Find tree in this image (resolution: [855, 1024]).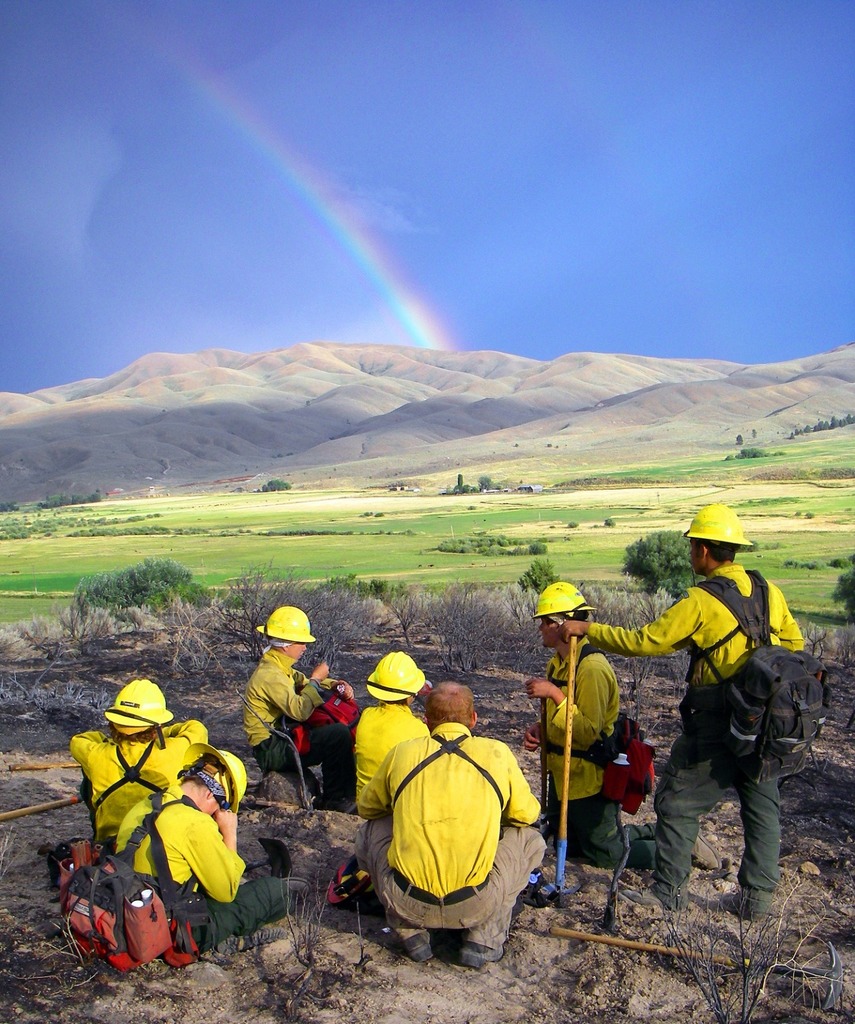
l=625, t=525, r=700, b=599.
